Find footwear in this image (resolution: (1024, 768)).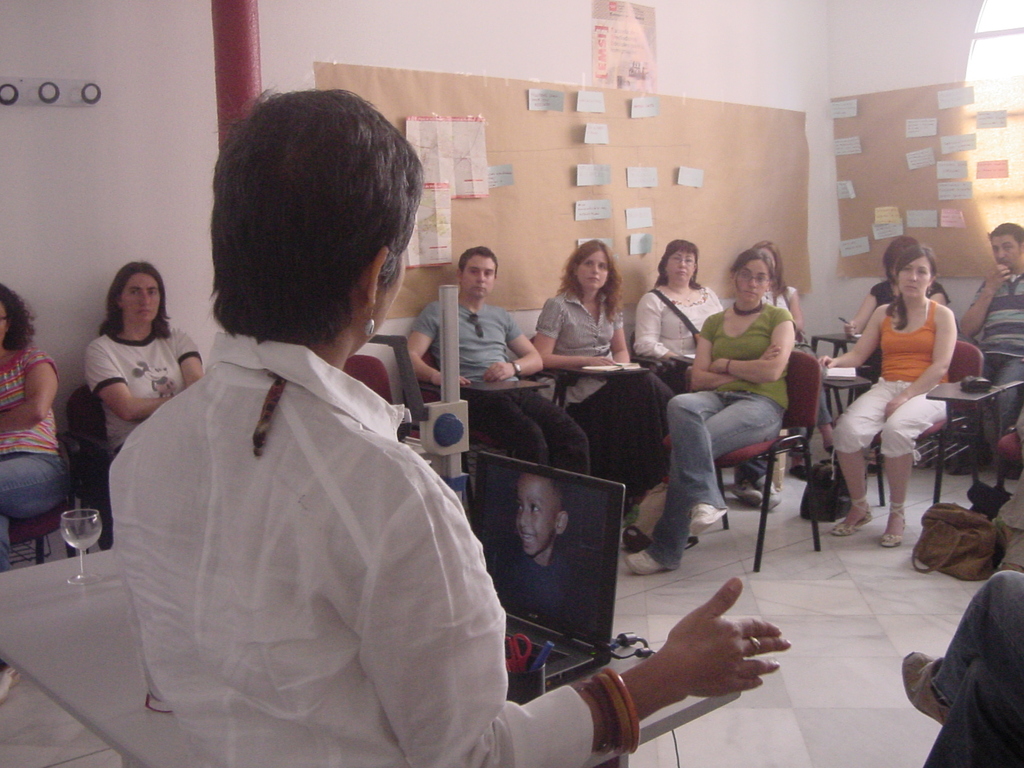
bbox=[754, 474, 782, 516].
